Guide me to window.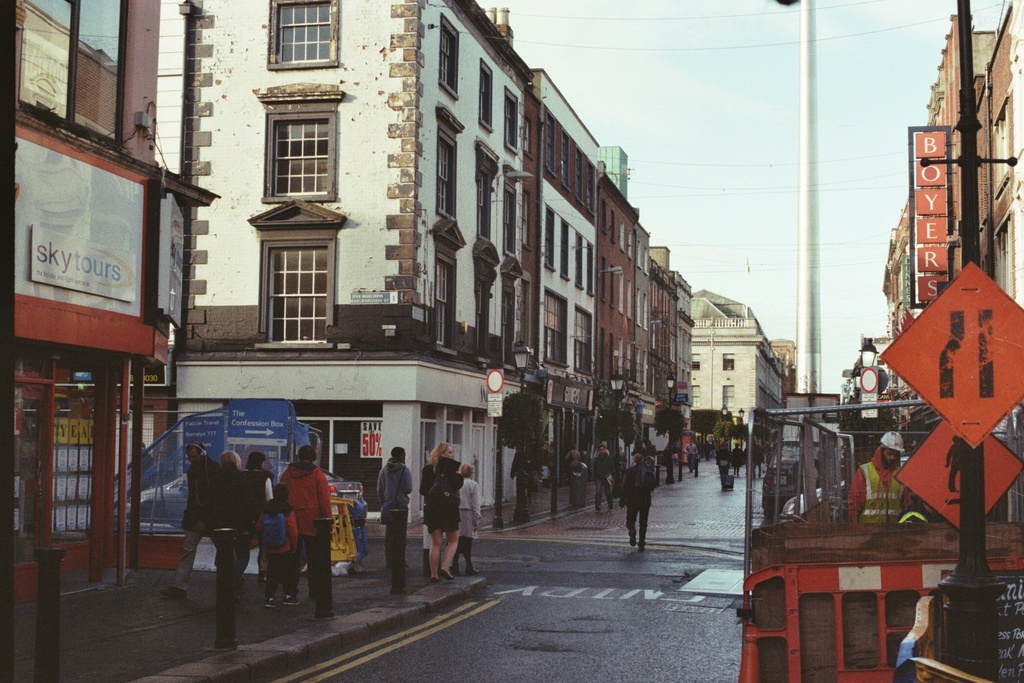
Guidance: pyautogui.locateOnScreen(71, 4, 129, 141).
